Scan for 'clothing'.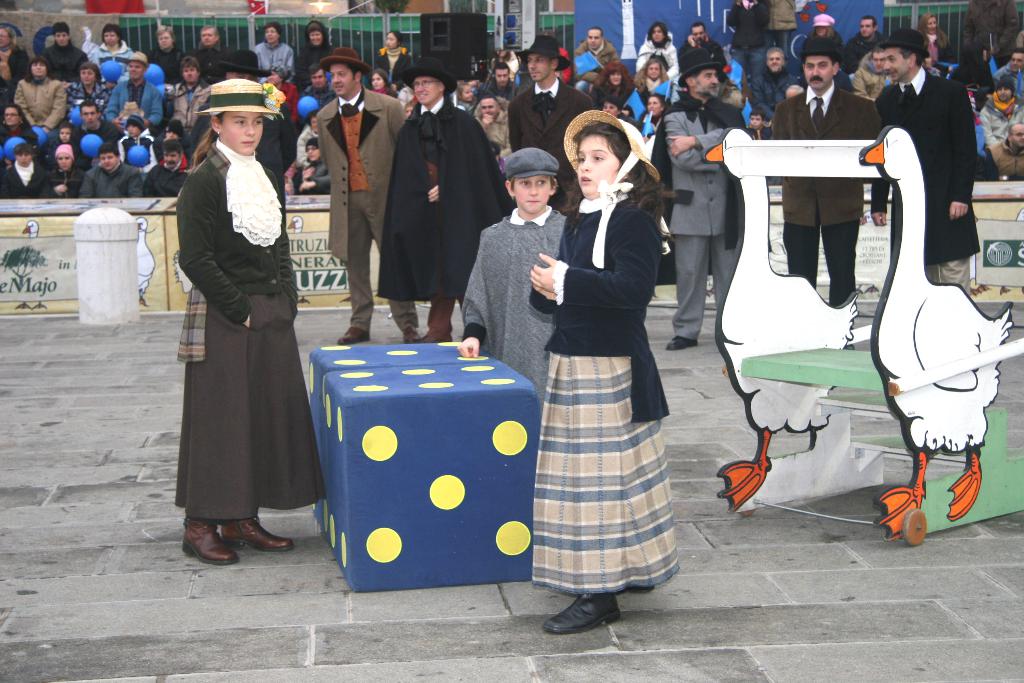
Scan result: BBox(308, 86, 399, 339).
